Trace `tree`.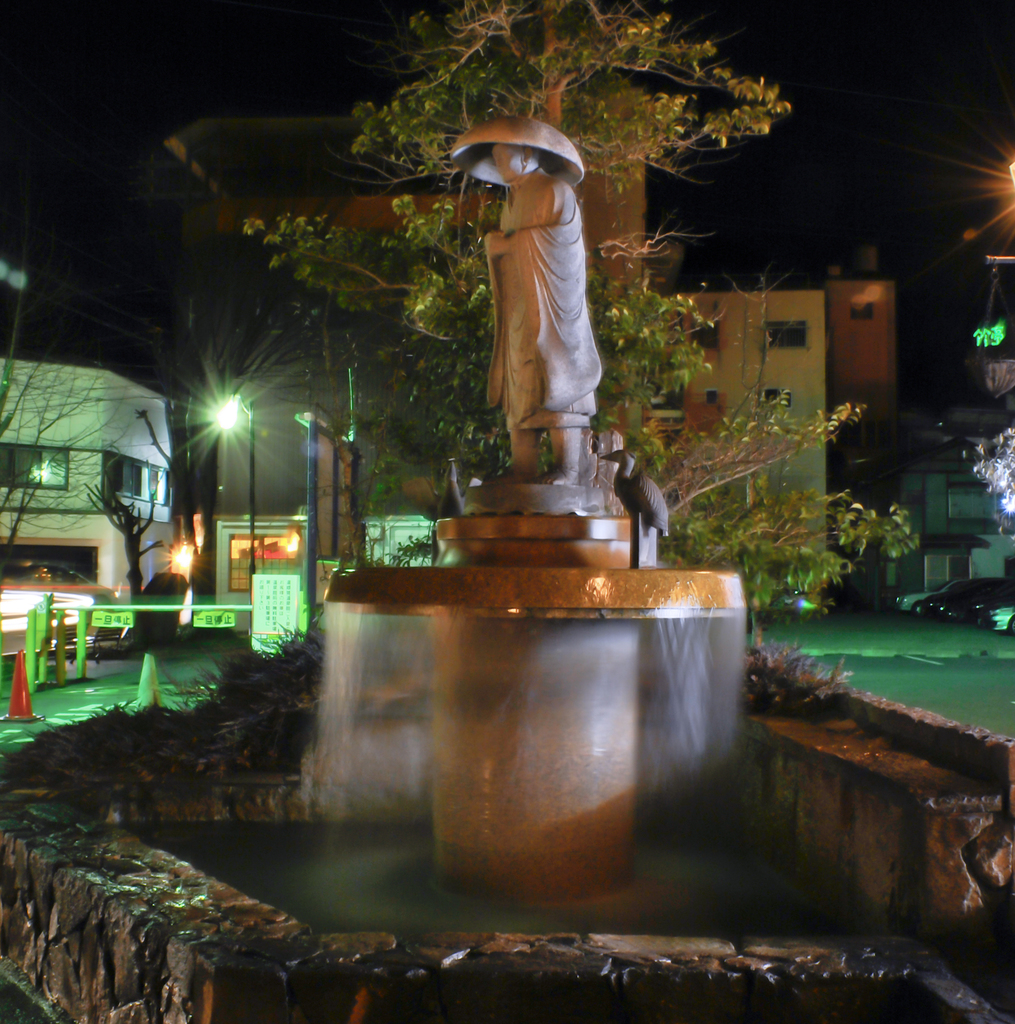
Traced to {"x1": 133, "y1": 290, "x2": 236, "y2": 598}.
